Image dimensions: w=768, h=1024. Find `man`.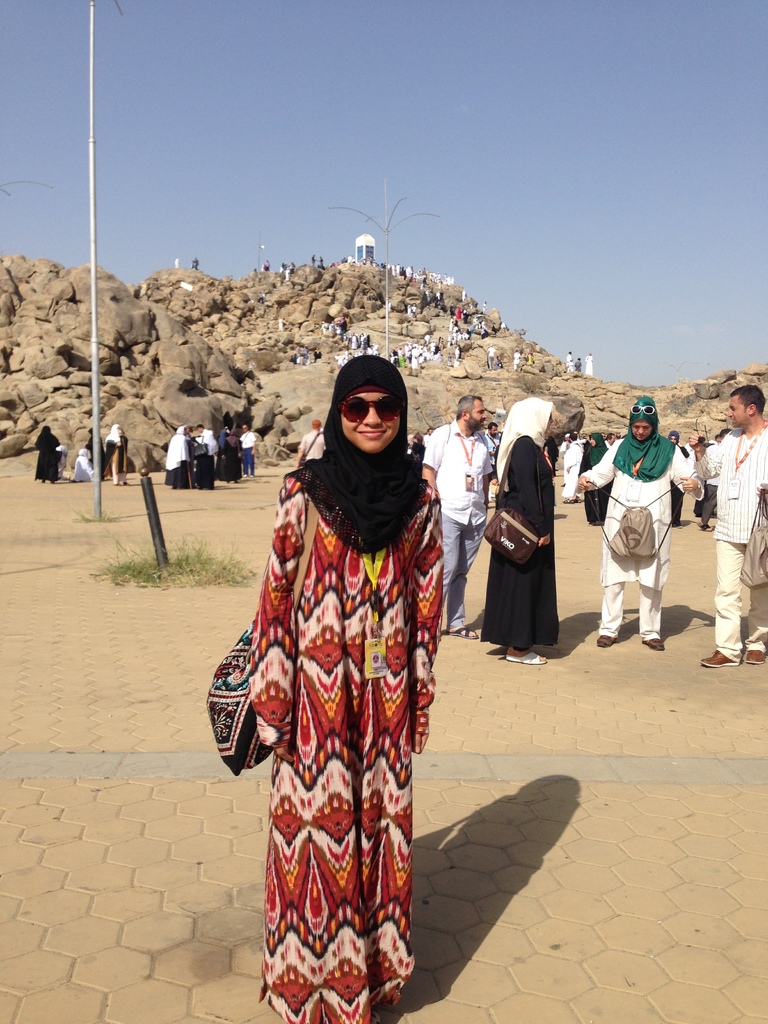
(left=263, top=259, right=271, bottom=271).
